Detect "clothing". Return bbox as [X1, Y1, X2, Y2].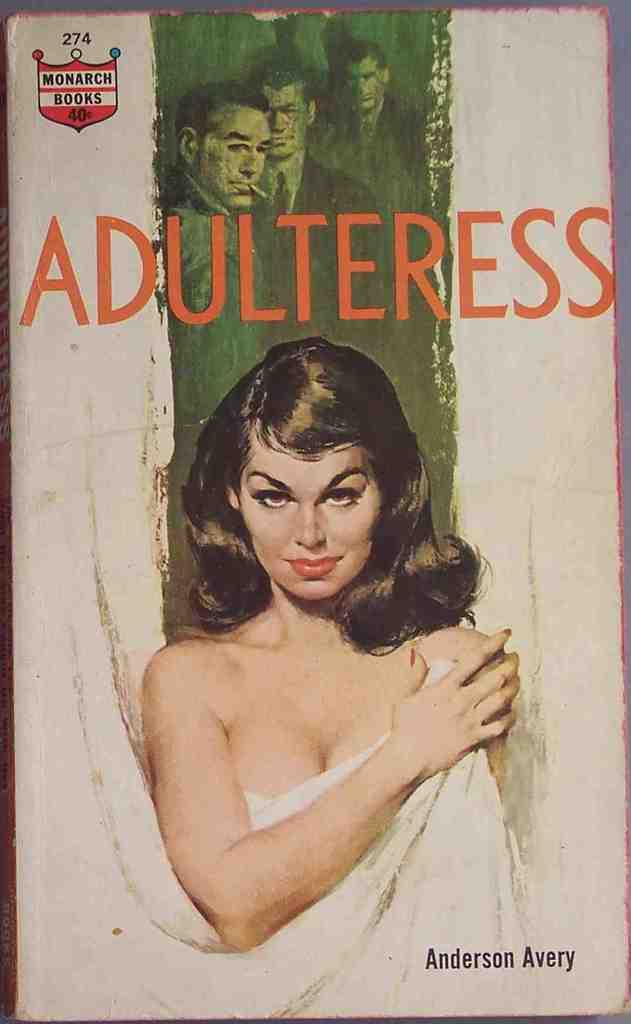
[161, 169, 266, 587].
